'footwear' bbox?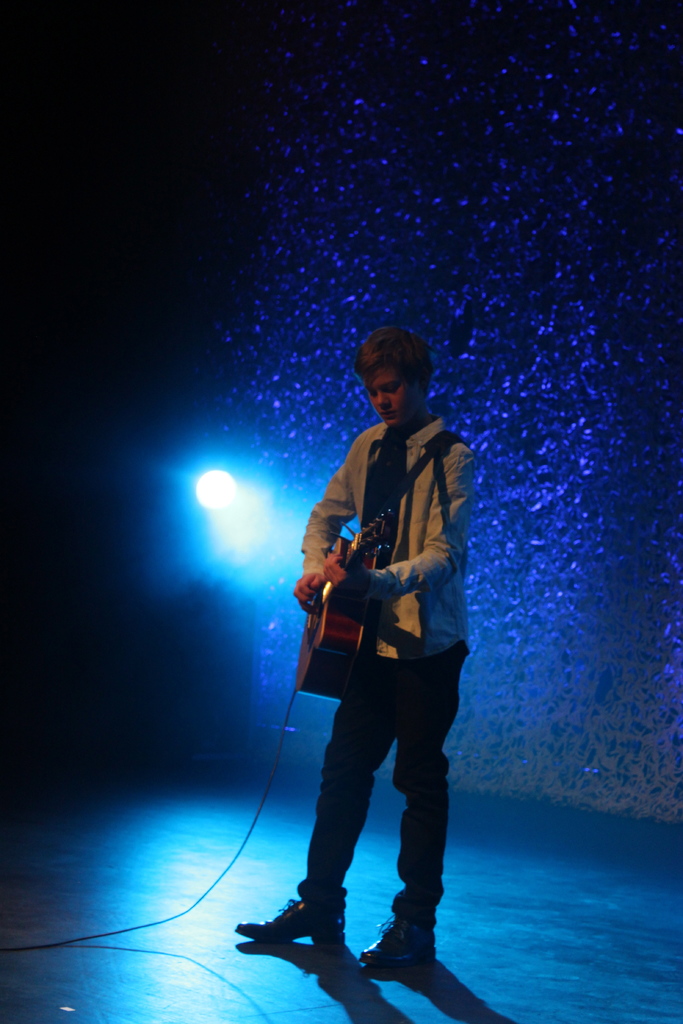
pyautogui.locateOnScreen(232, 896, 344, 945)
